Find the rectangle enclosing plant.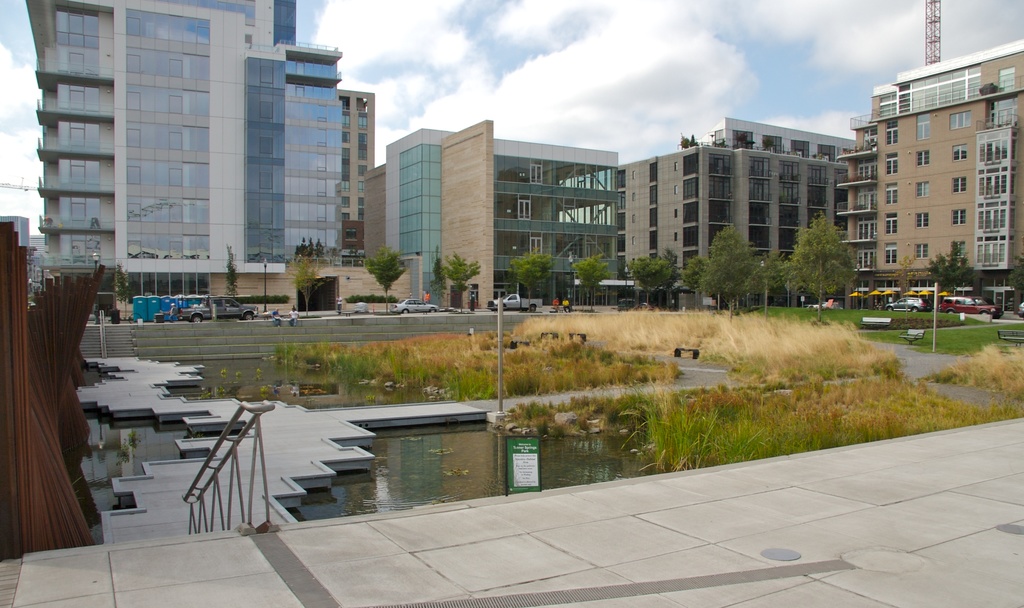
(116, 442, 134, 461).
